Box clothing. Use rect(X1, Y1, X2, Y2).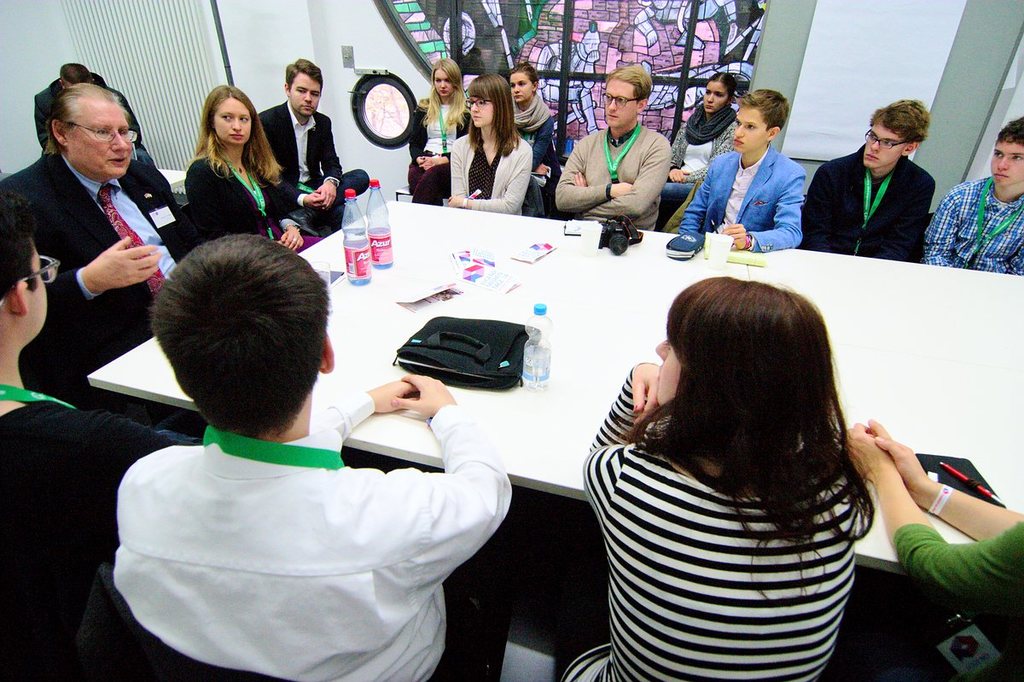
rect(3, 385, 167, 681).
